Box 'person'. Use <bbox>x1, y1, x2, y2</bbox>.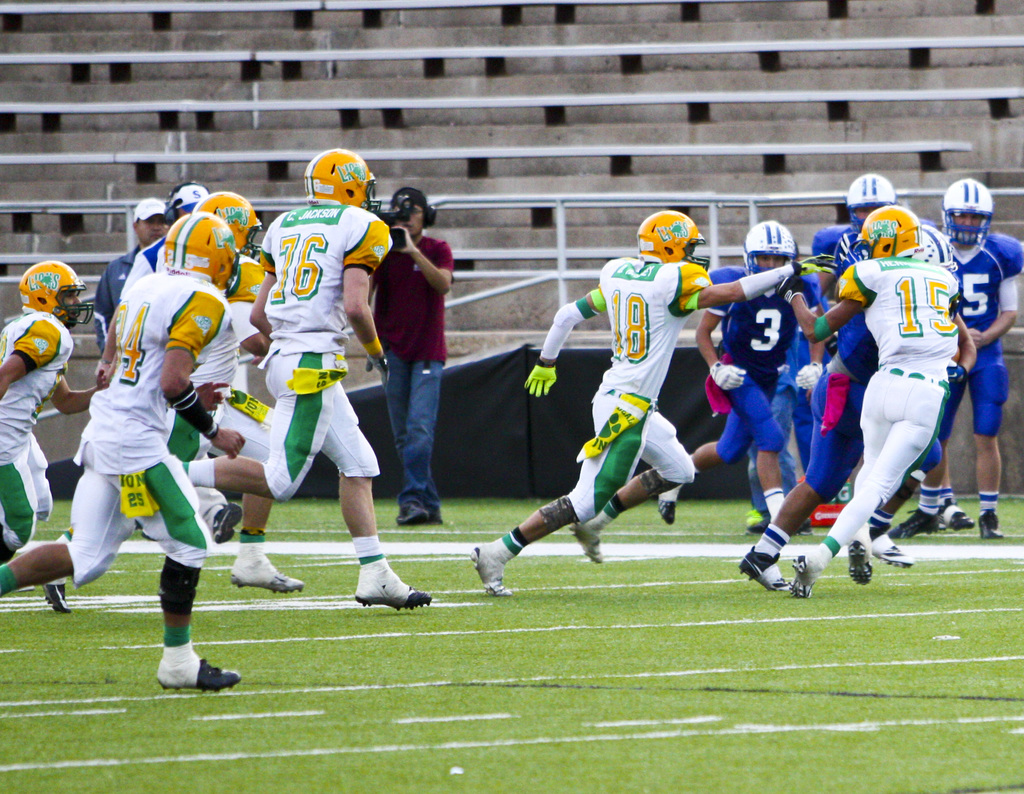
<bbox>933, 180, 1023, 538</bbox>.
